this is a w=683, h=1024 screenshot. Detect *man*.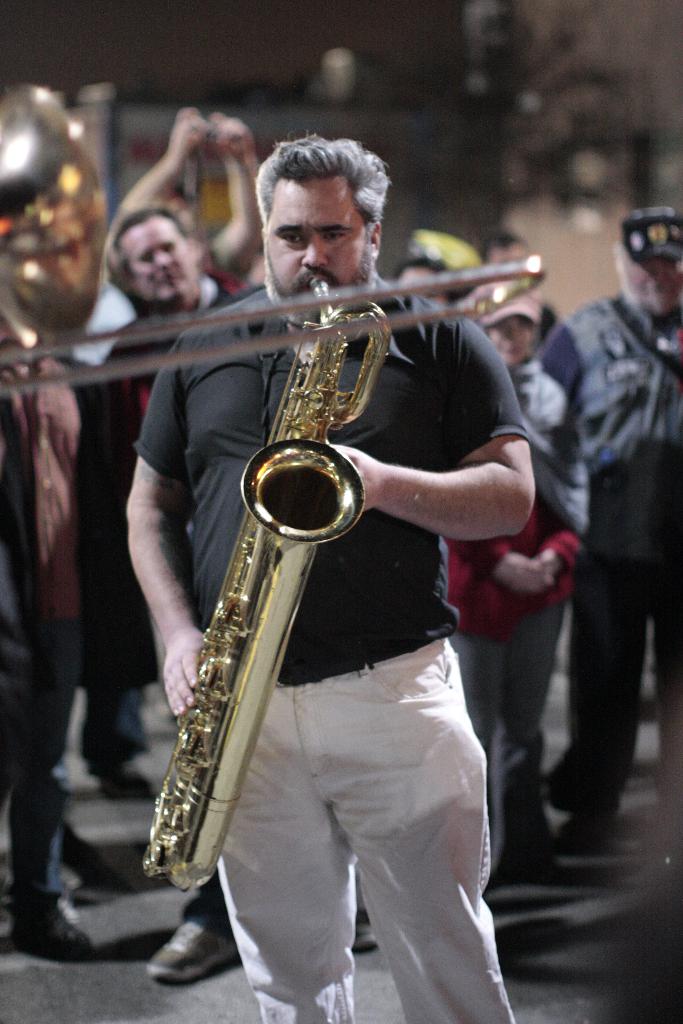
{"x1": 104, "y1": 106, "x2": 265, "y2": 302}.
